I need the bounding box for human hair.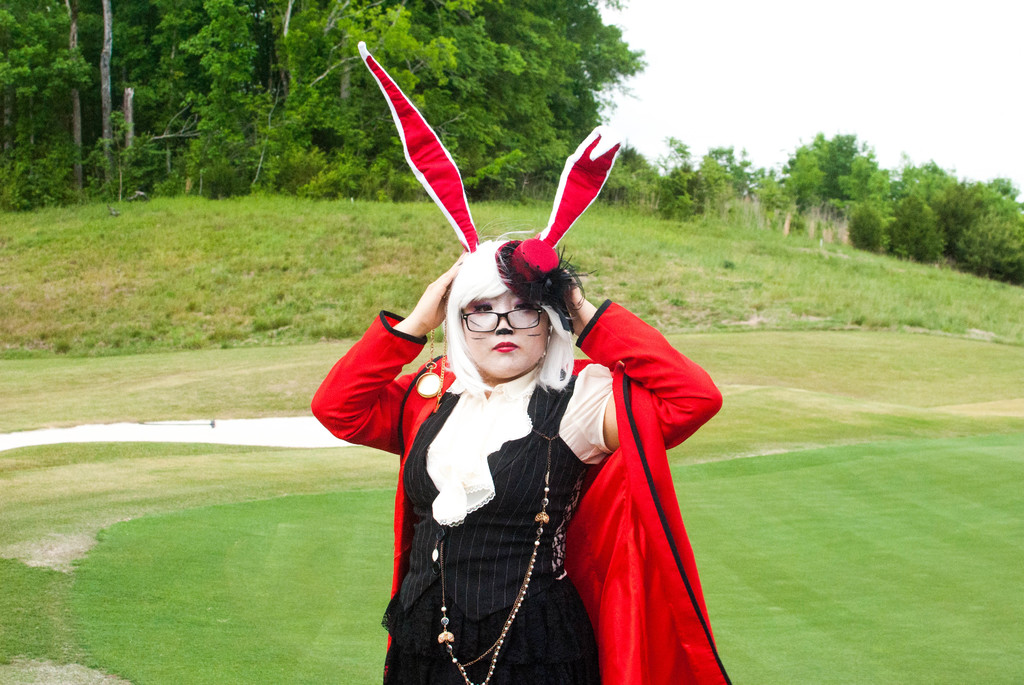
Here it is: select_region(444, 235, 573, 407).
